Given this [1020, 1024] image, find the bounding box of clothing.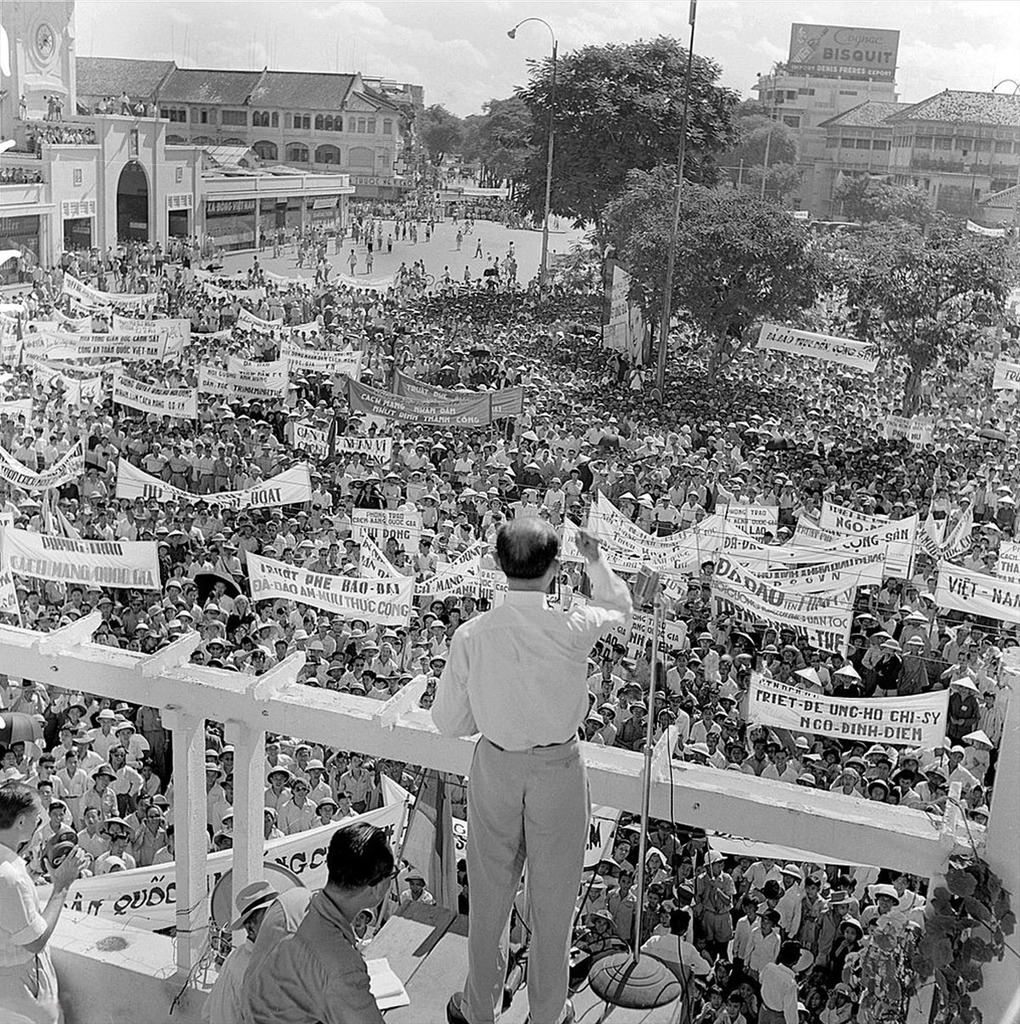
box(0, 835, 65, 1023).
